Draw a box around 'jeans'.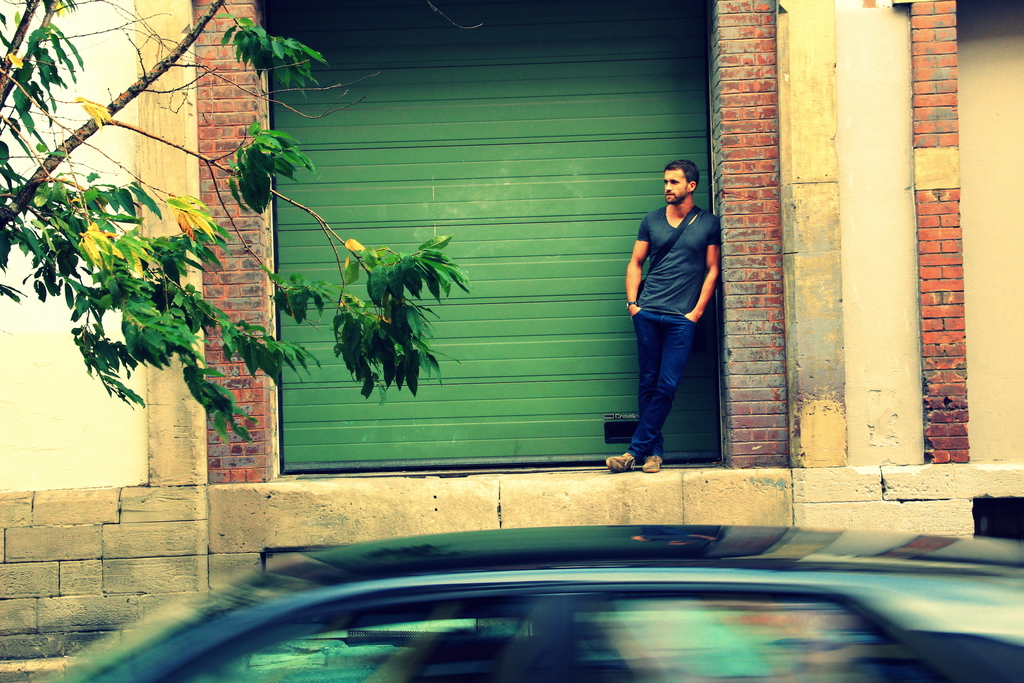
l=623, t=299, r=714, b=477.
